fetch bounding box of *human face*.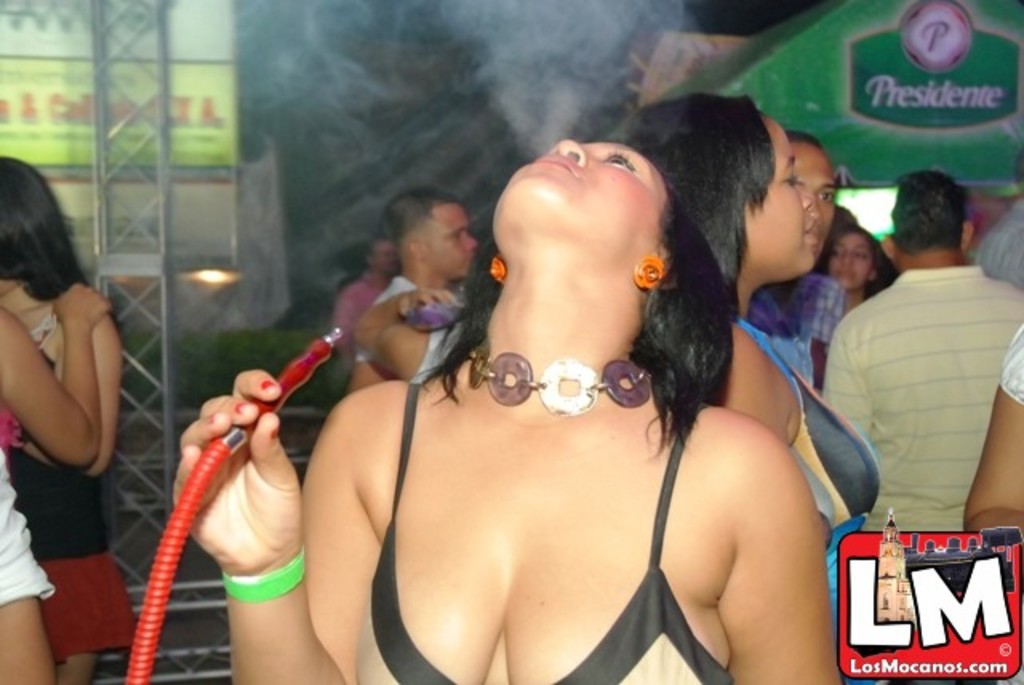
Bbox: (374,238,406,277).
